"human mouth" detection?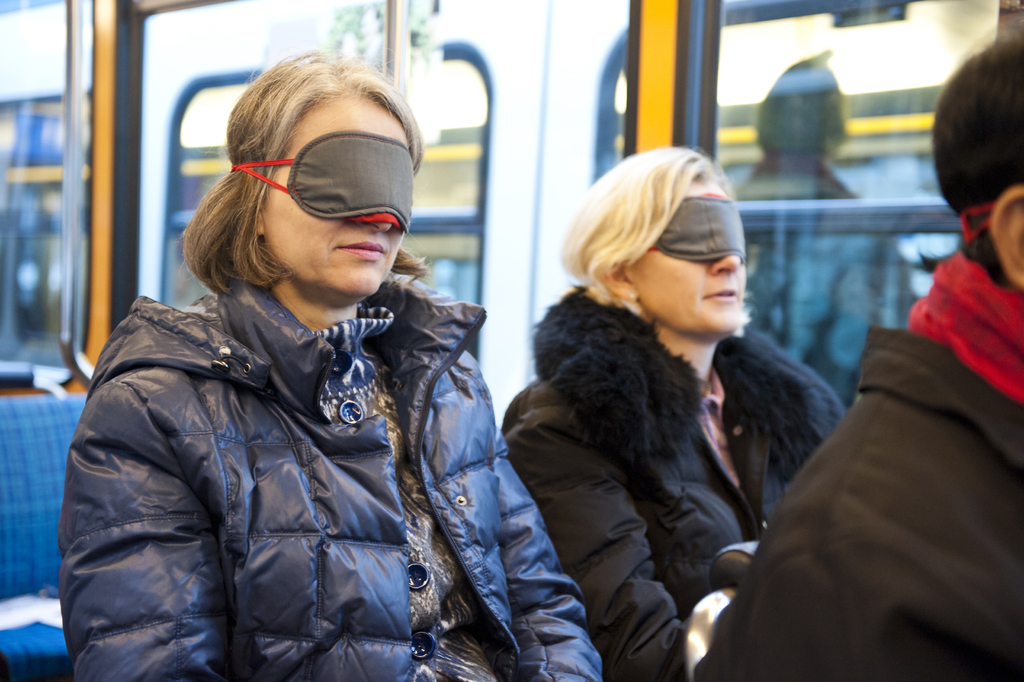
locate(338, 240, 386, 260)
